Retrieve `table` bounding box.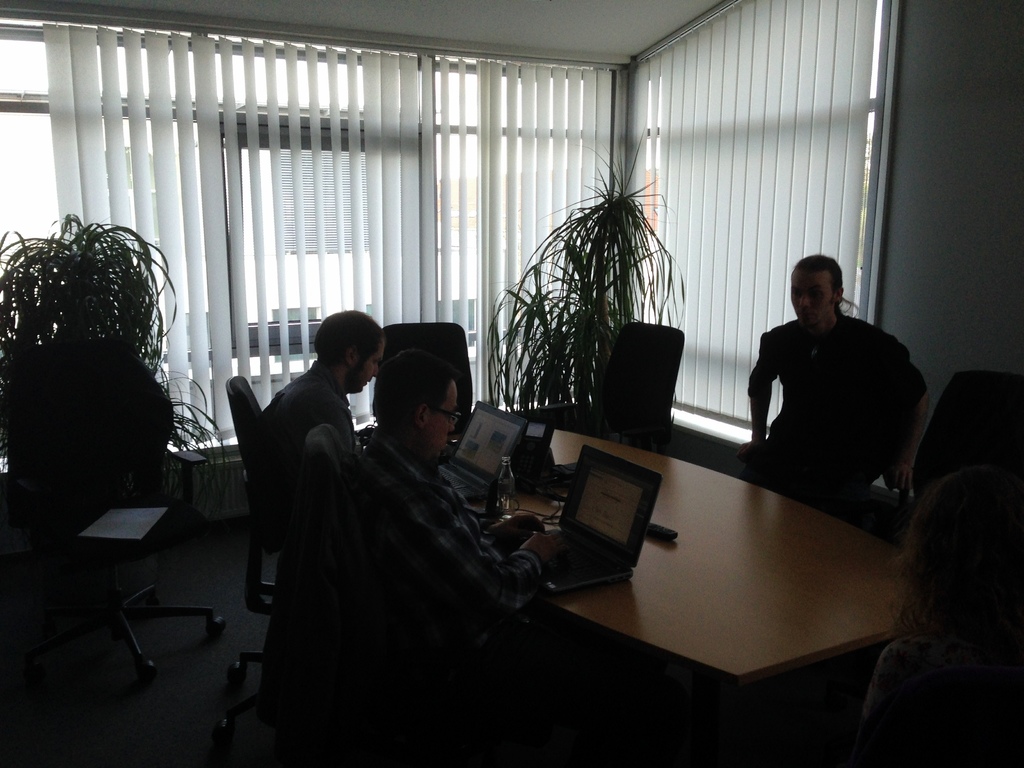
Bounding box: select_region(510, 412, 999, 749).
